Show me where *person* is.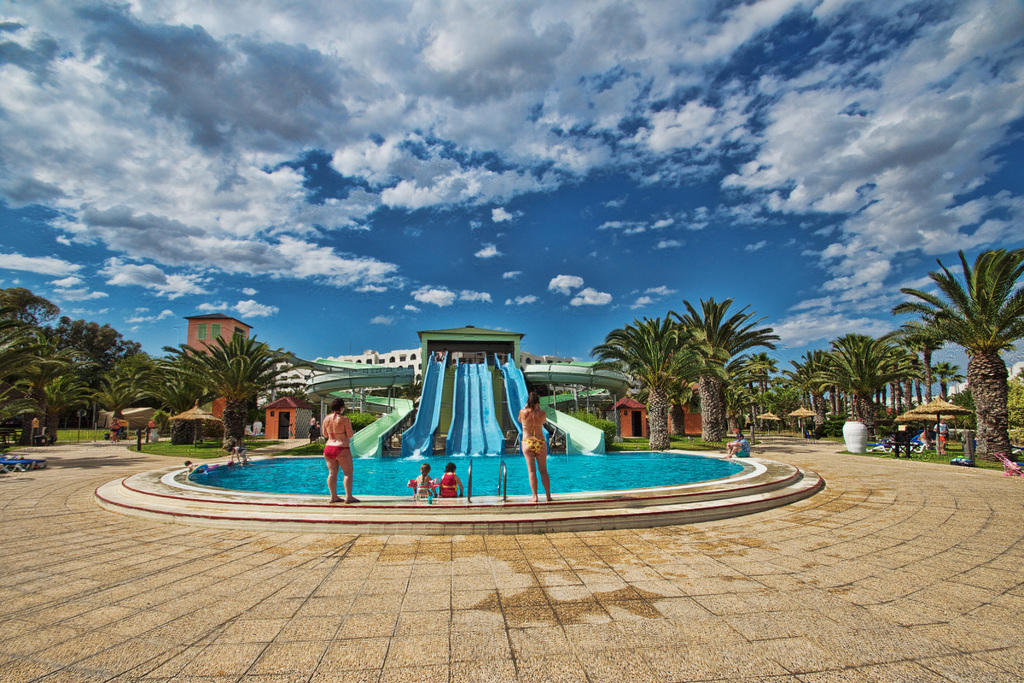
*person* is at [x1=413, y1=462, x2=436, y2=498].
